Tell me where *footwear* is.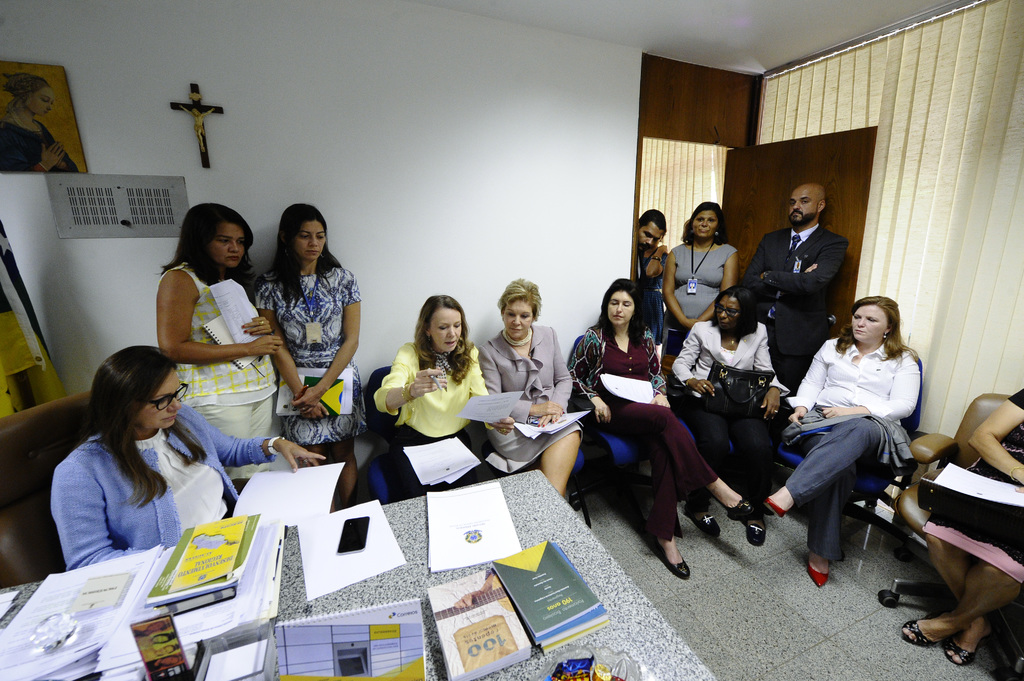
*footwear* is at (740, 520, 767, 547).
